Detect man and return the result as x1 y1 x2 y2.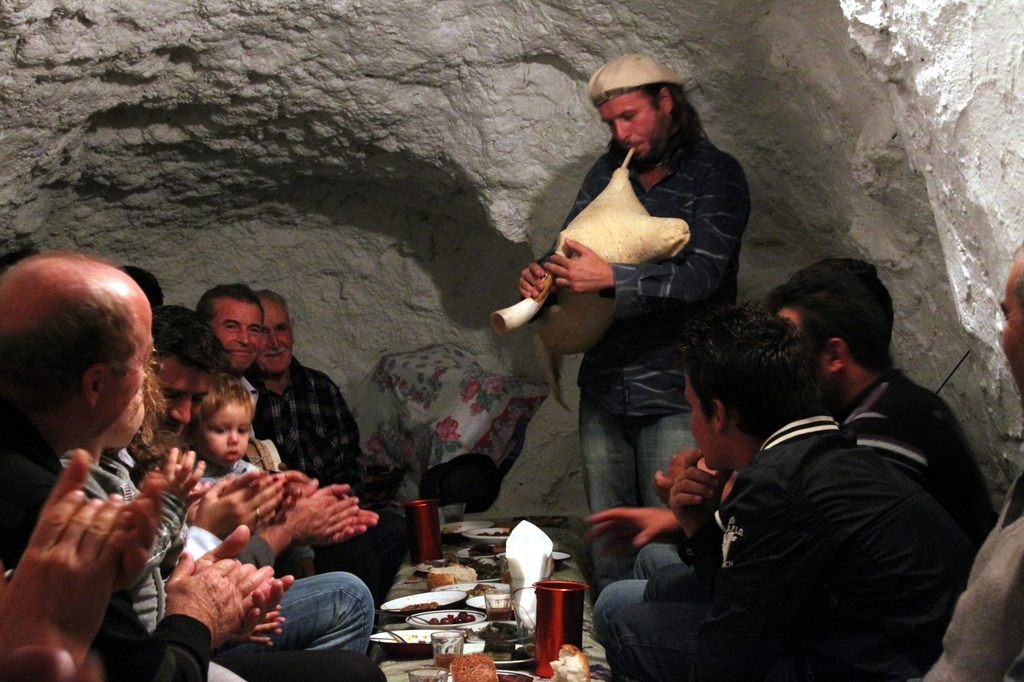
243 286 424 612.
